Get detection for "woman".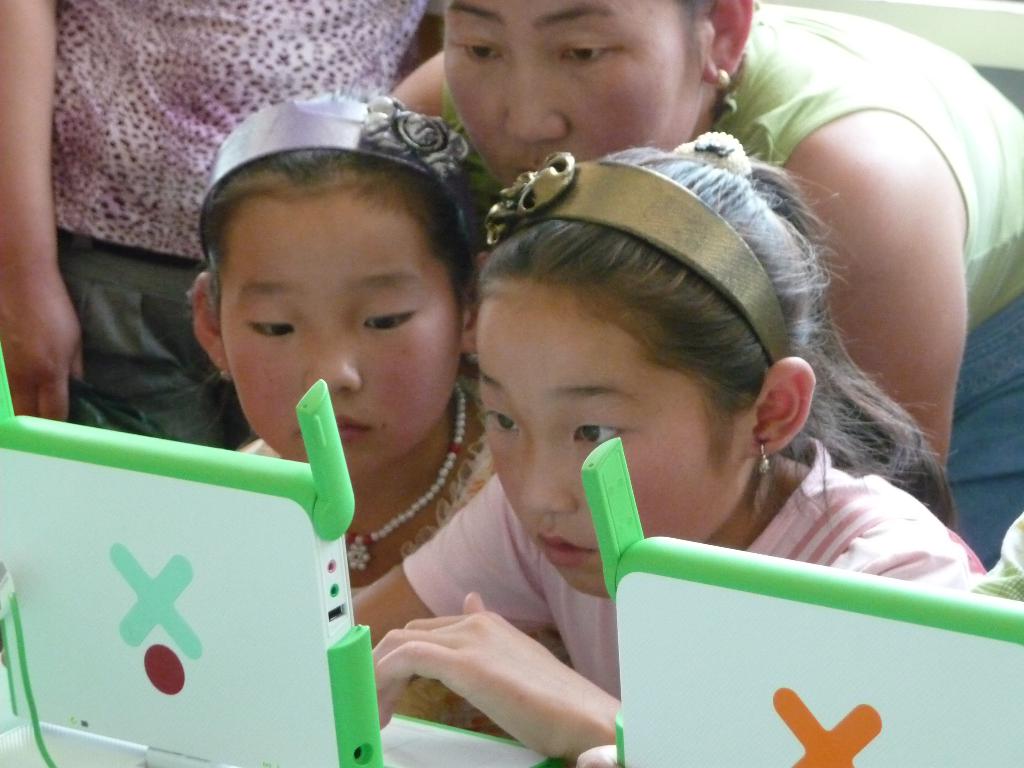
Detection: box=[390, 0, 1023, 568].
